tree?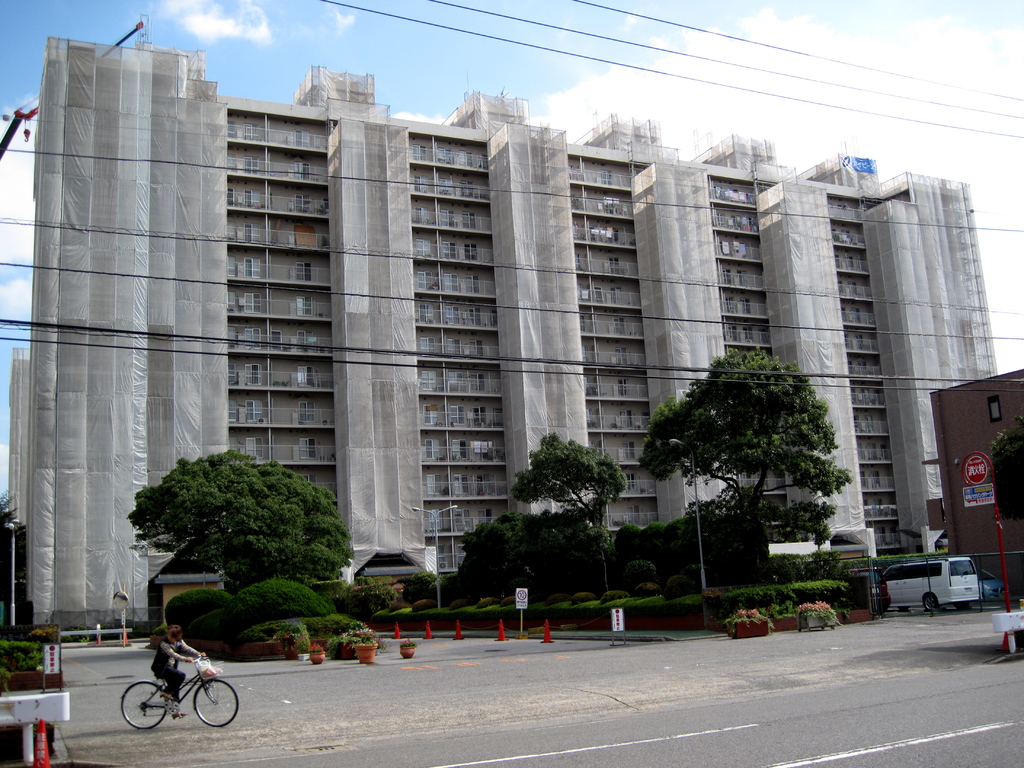
left=642, top=325, right=860, bottom=586
